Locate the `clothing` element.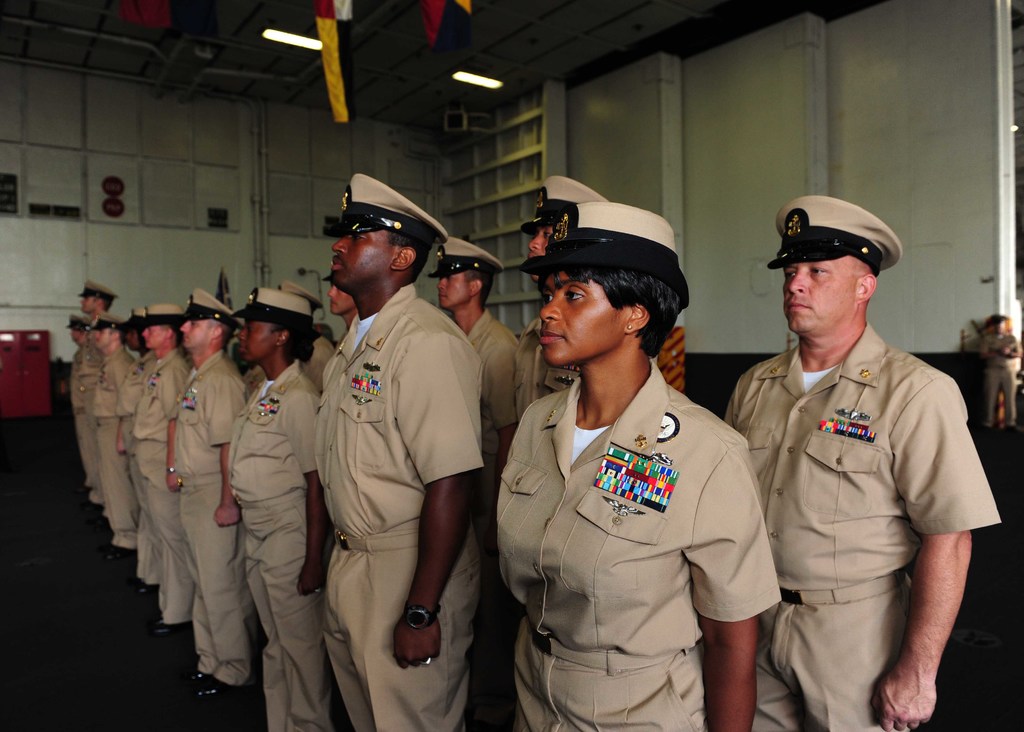
Element bbox: [x1=100, y1=341, x2=138, y2=557].
